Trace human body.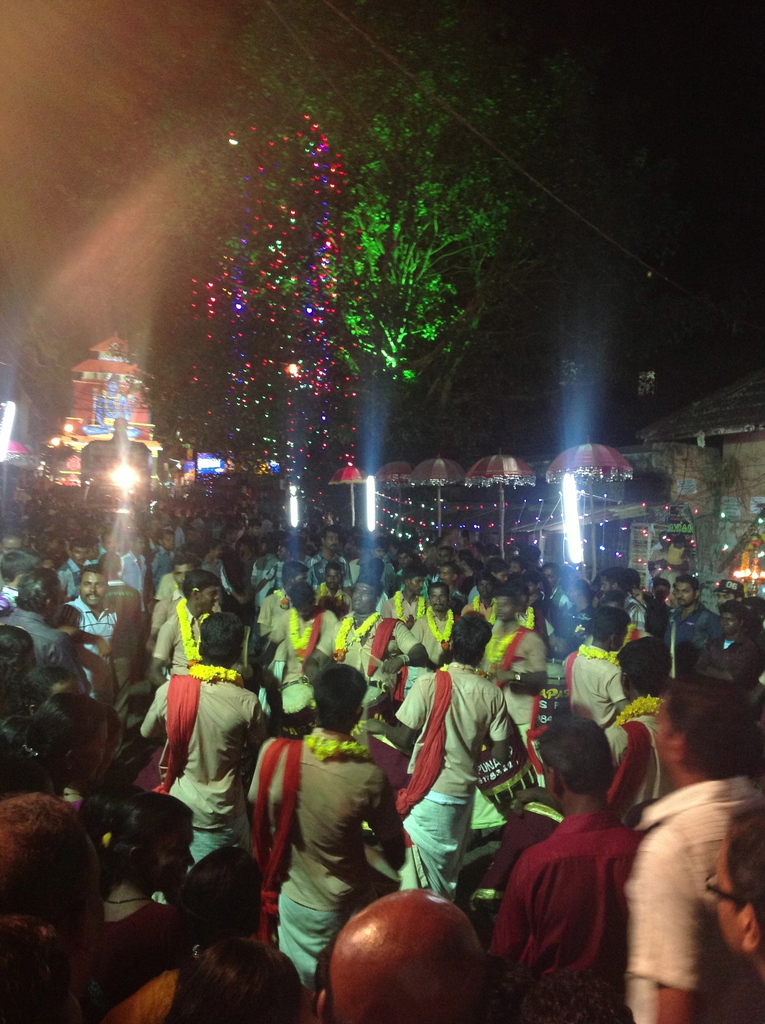
Traced to [x1=86, y1=767, x2=184, y2=1023].
